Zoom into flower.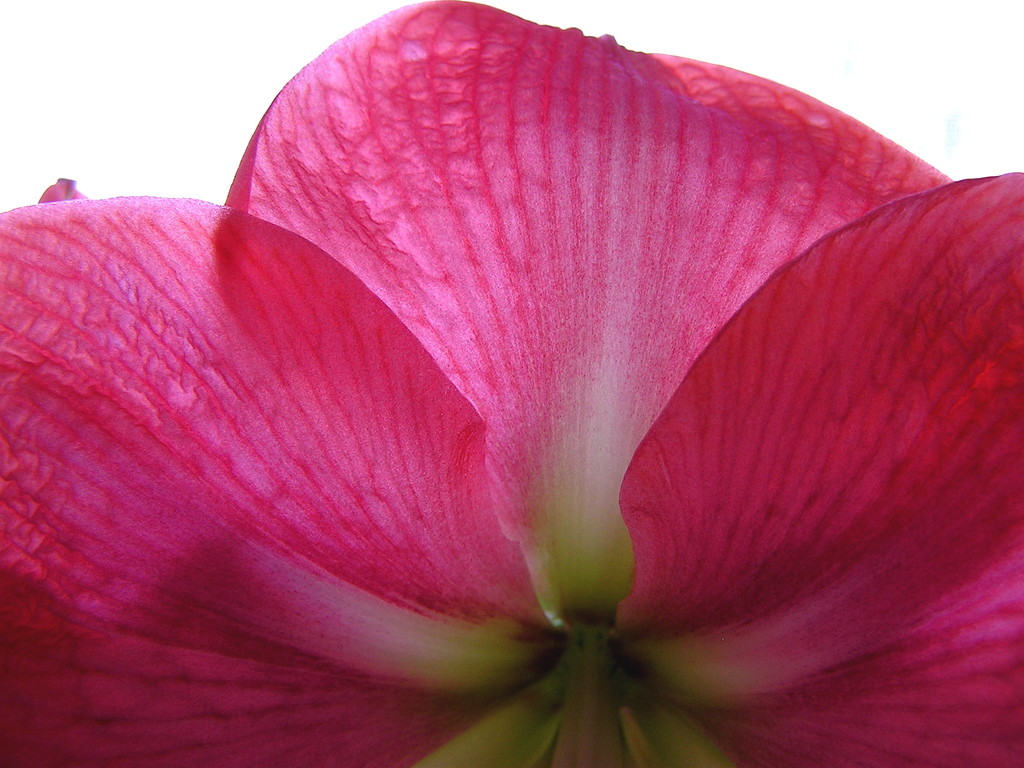
Zoom target: 15:0:957:752.
